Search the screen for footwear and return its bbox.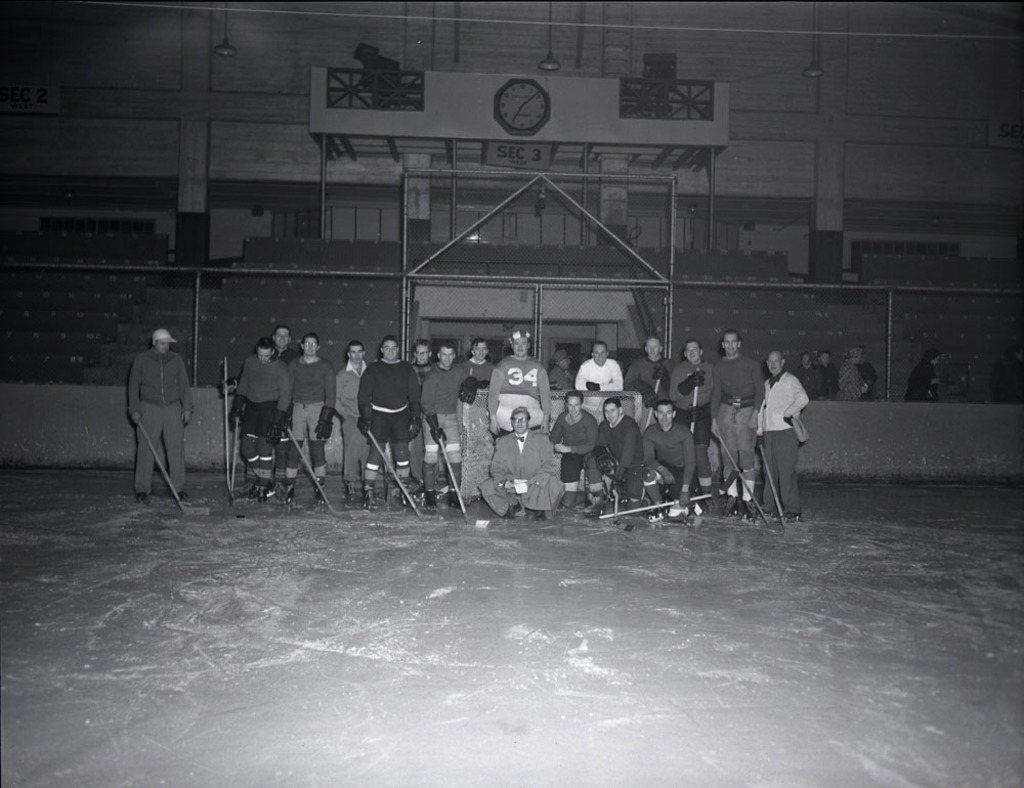
Found: 244 487 254 499.
